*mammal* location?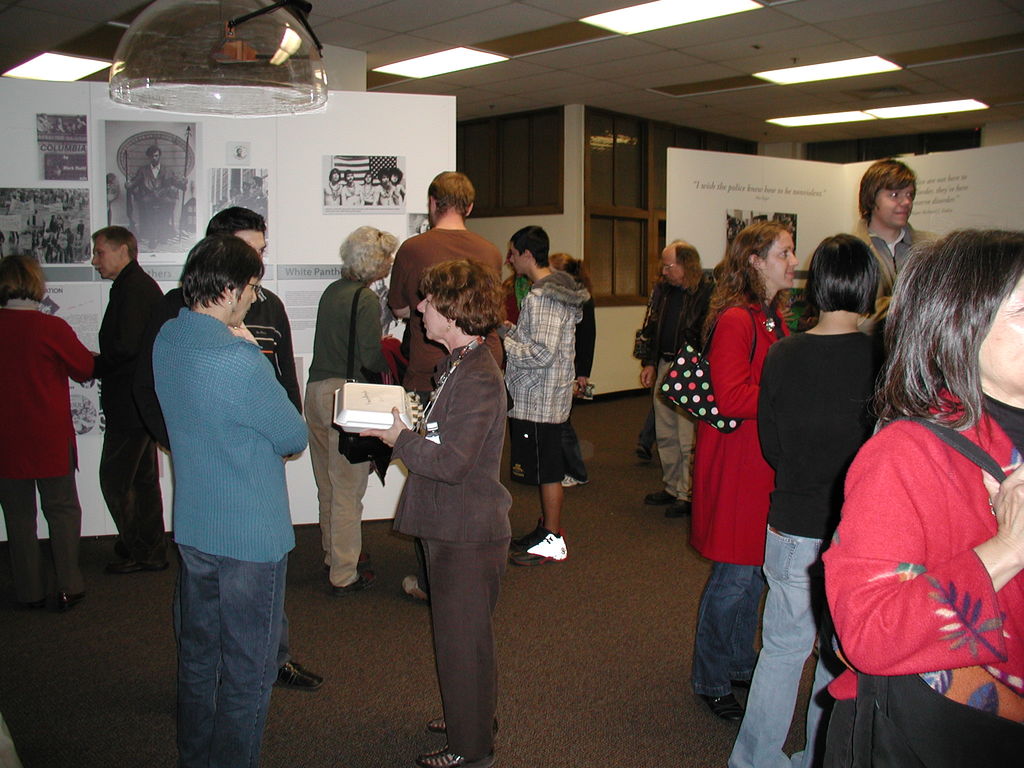
pyautogui.locateOnScreen(248, 173, 268, 223)
